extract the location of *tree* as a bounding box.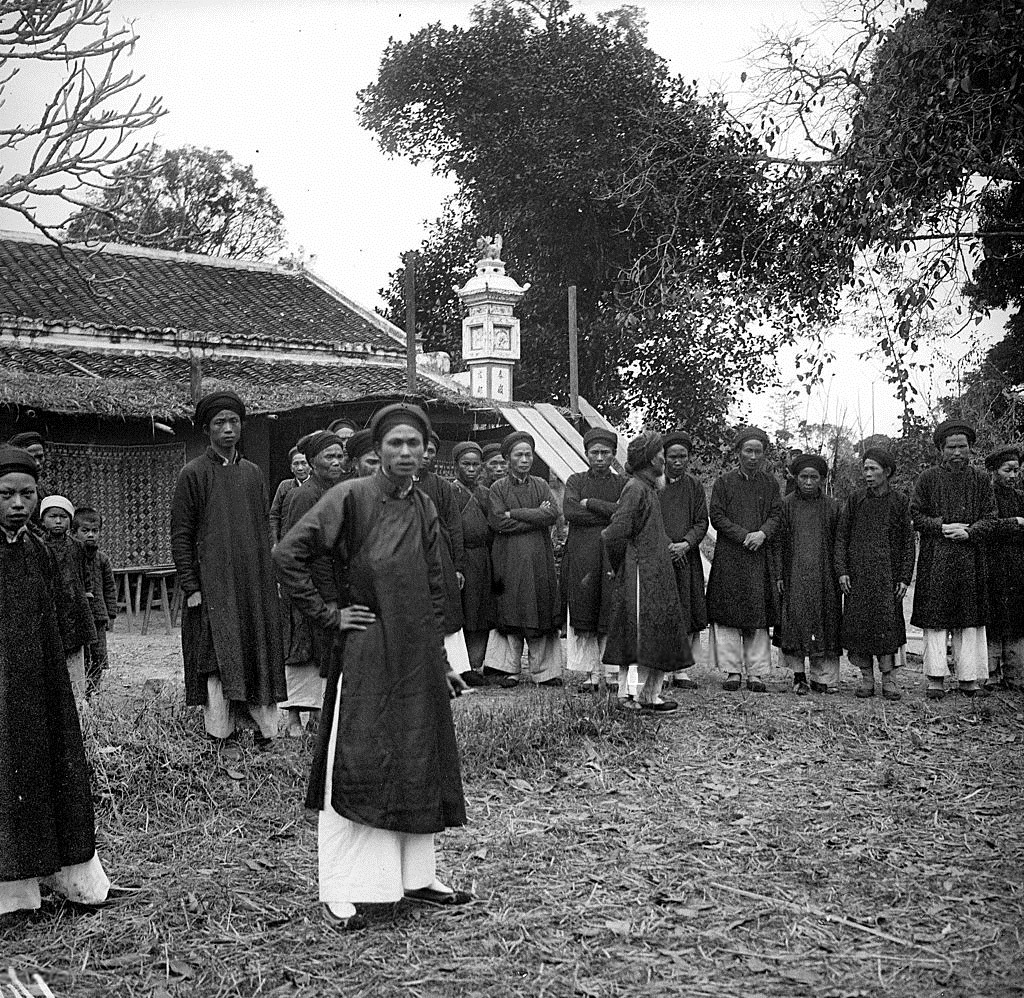
bbox(569, 8, 1023, 587).
